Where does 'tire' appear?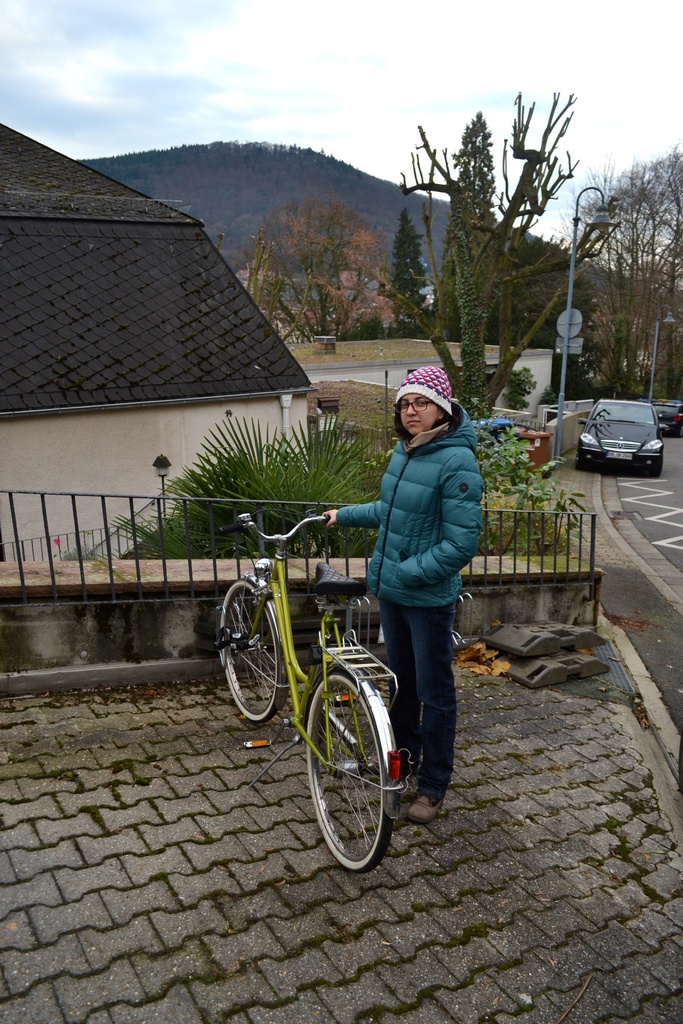
Appears at 216/573/279/725.
